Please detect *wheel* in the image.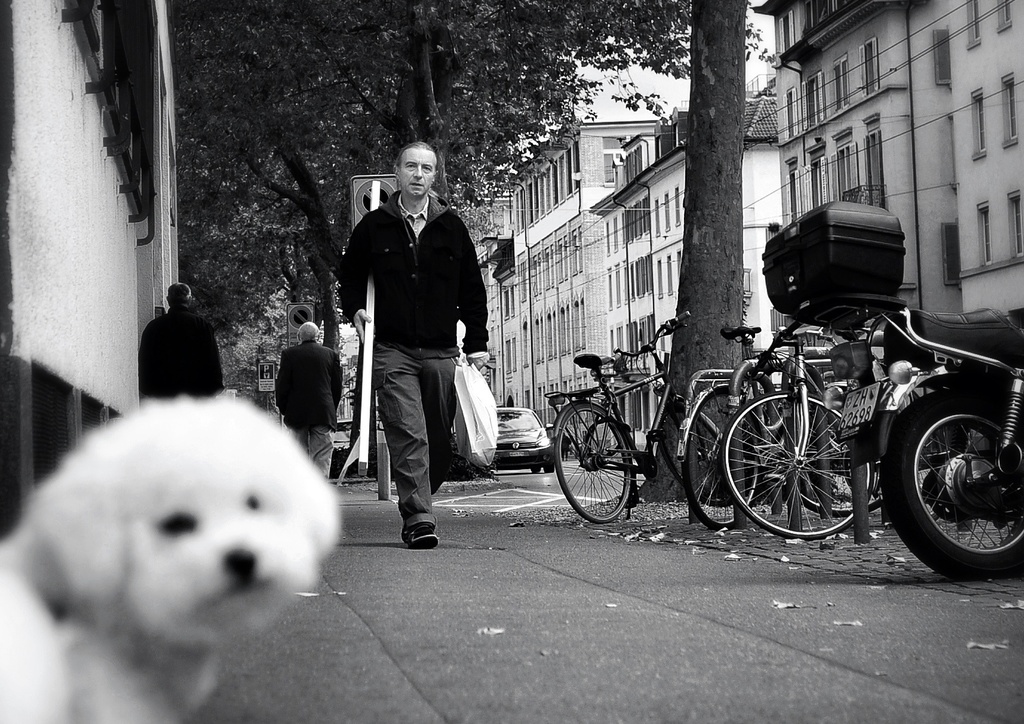
<bbox>545, 461, 554, 472</bbox>.
